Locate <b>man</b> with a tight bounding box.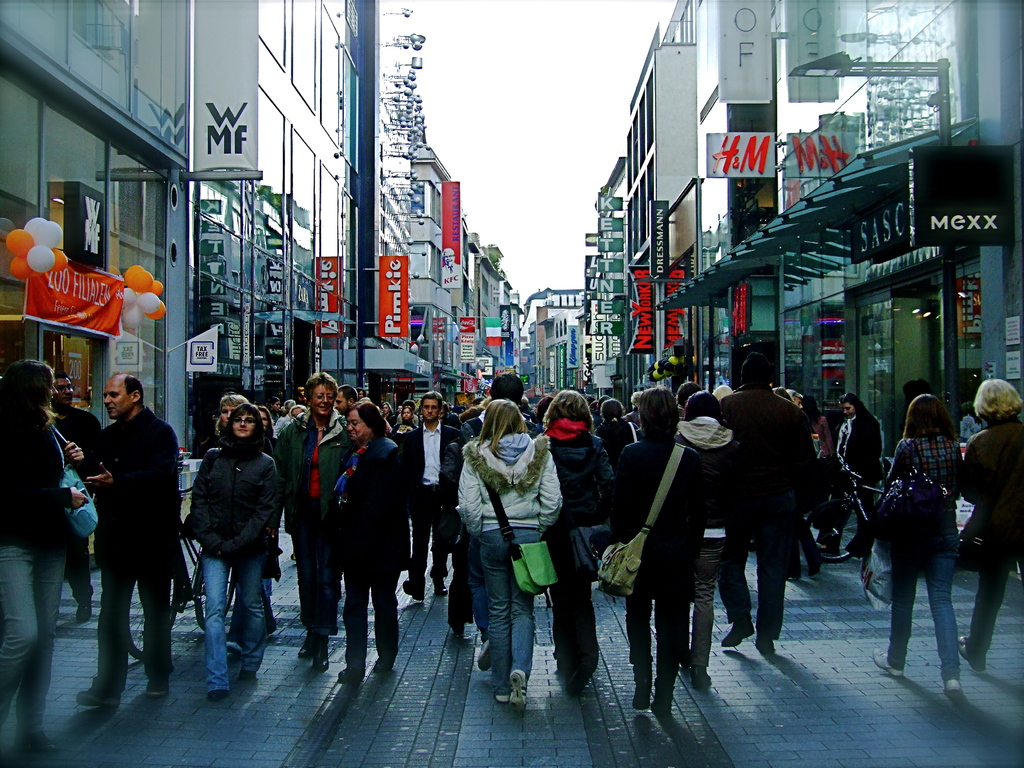
(x1=288, y1=368, x2=352, y2=669).
